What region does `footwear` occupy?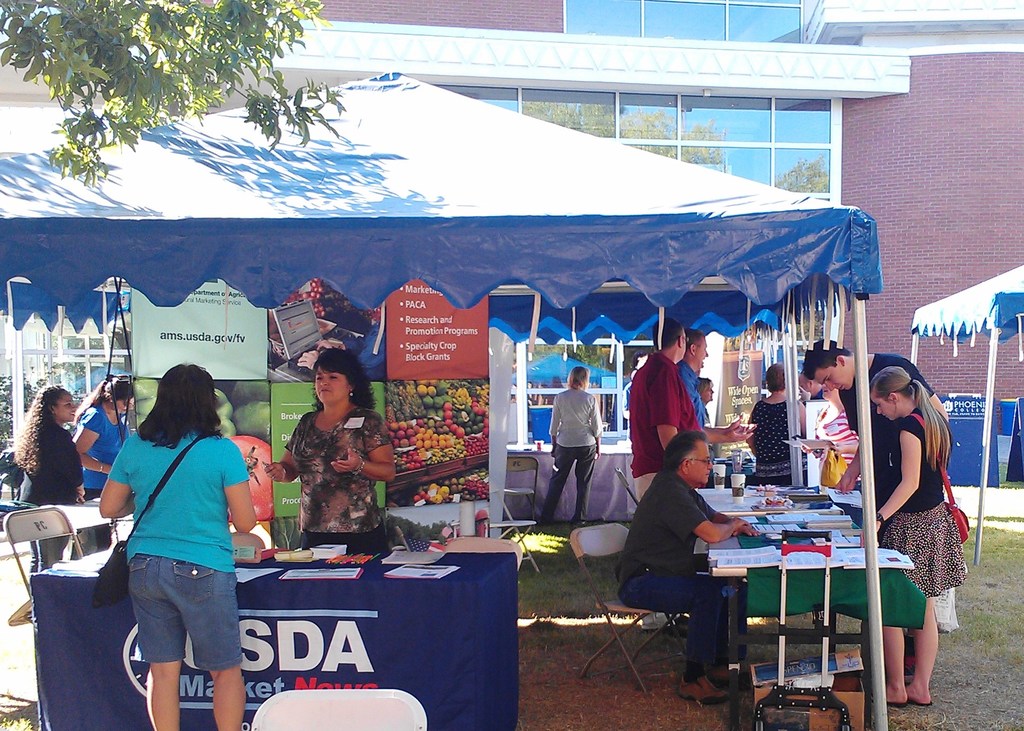
(x1=676, y1=614, x2=692, y2=628).
